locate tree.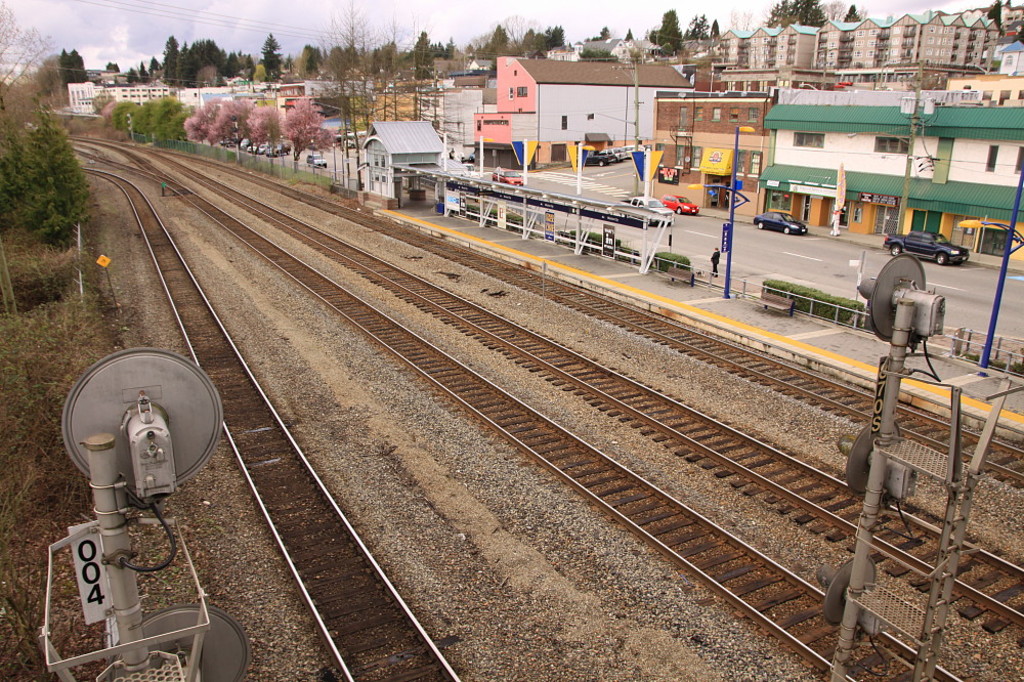
Bounding box: [left=2, top=0, right=56, bottom=103].
